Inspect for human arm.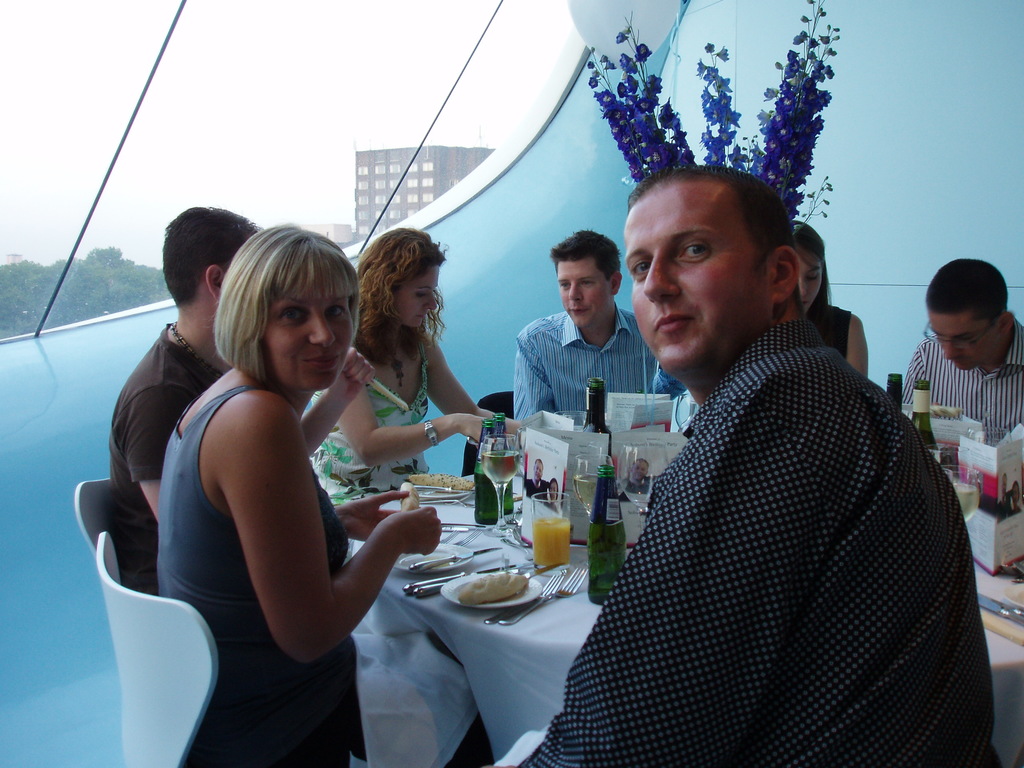
Inspection: rect(196, 385, 397, 685).
